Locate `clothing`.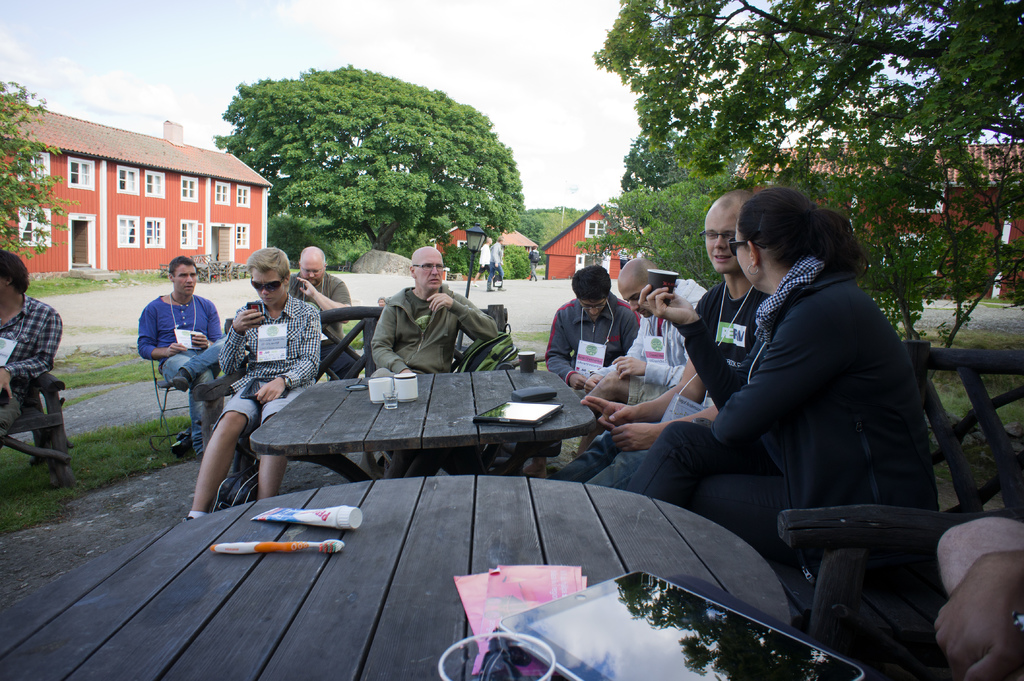
Bounding box: rect(0, 301, 70, 384).
